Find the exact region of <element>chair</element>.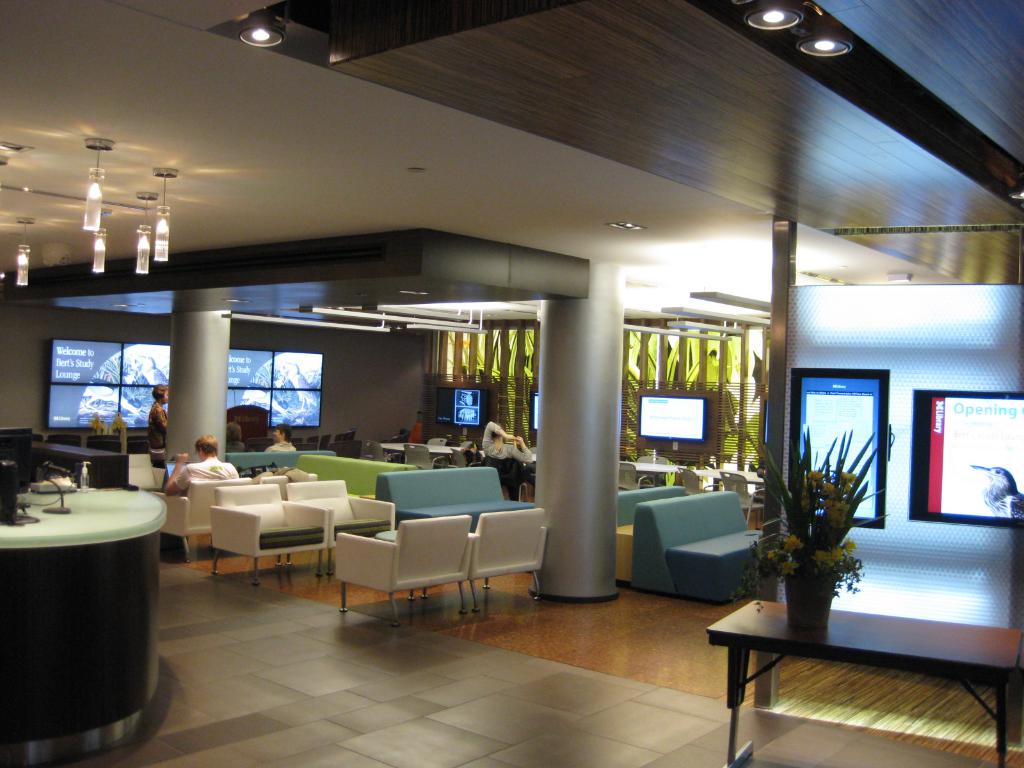
Exact region: rect(401, 440, 451, 474).
